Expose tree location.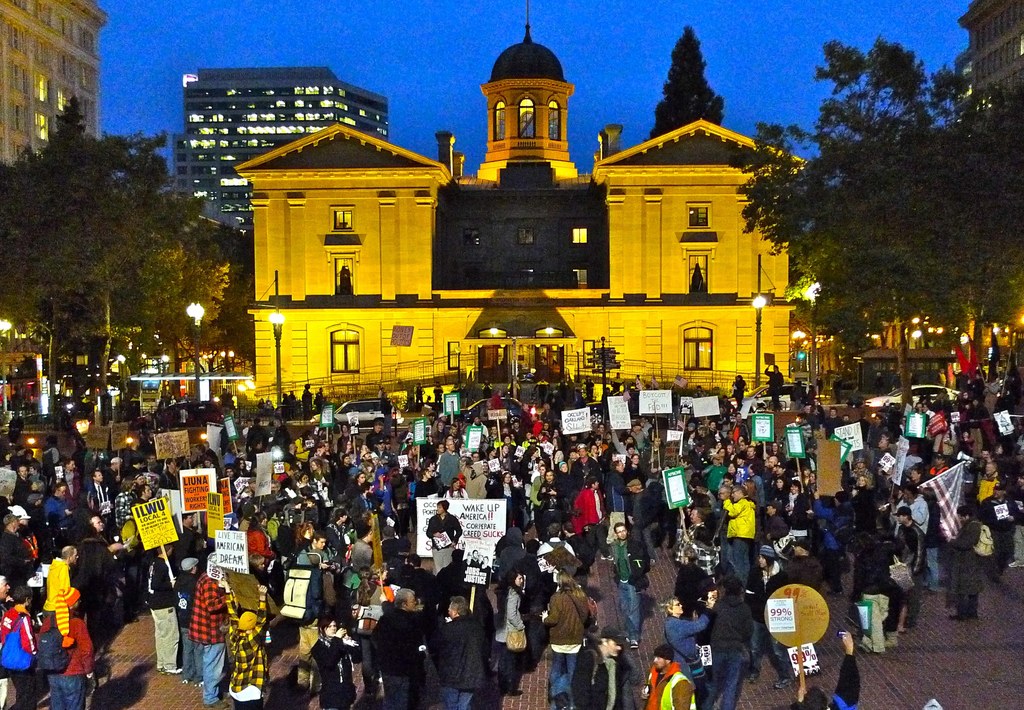
Exposed at 771,34,988,405.
